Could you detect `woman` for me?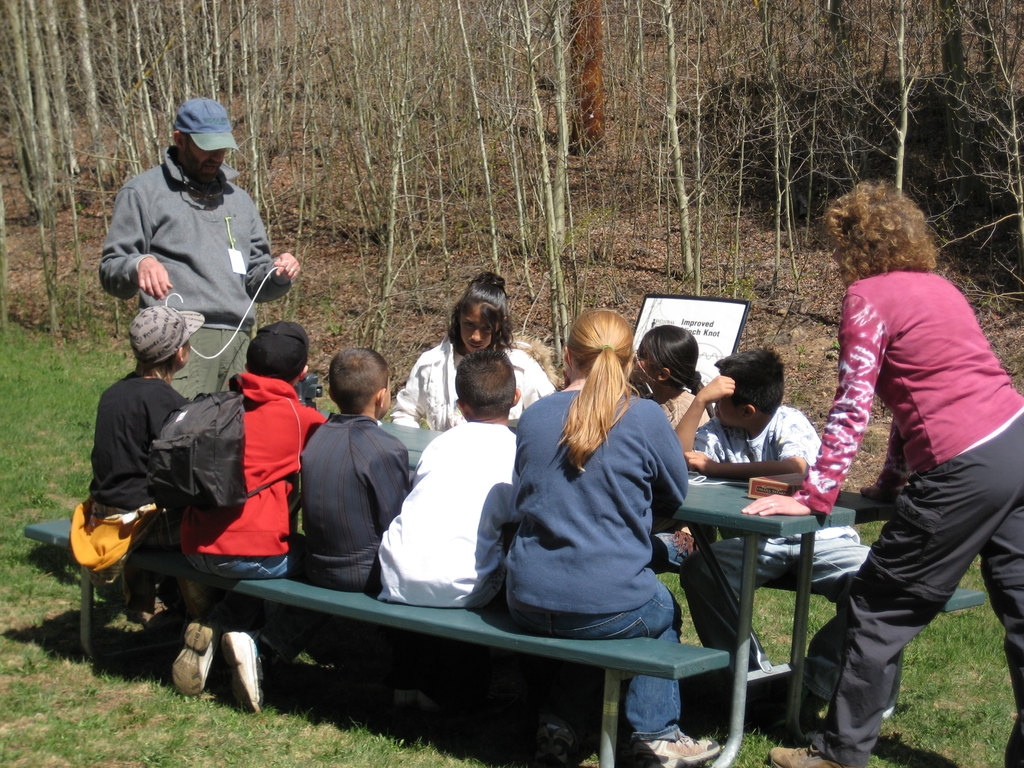
Detection result: <box>741,176,1023,767</box>.
